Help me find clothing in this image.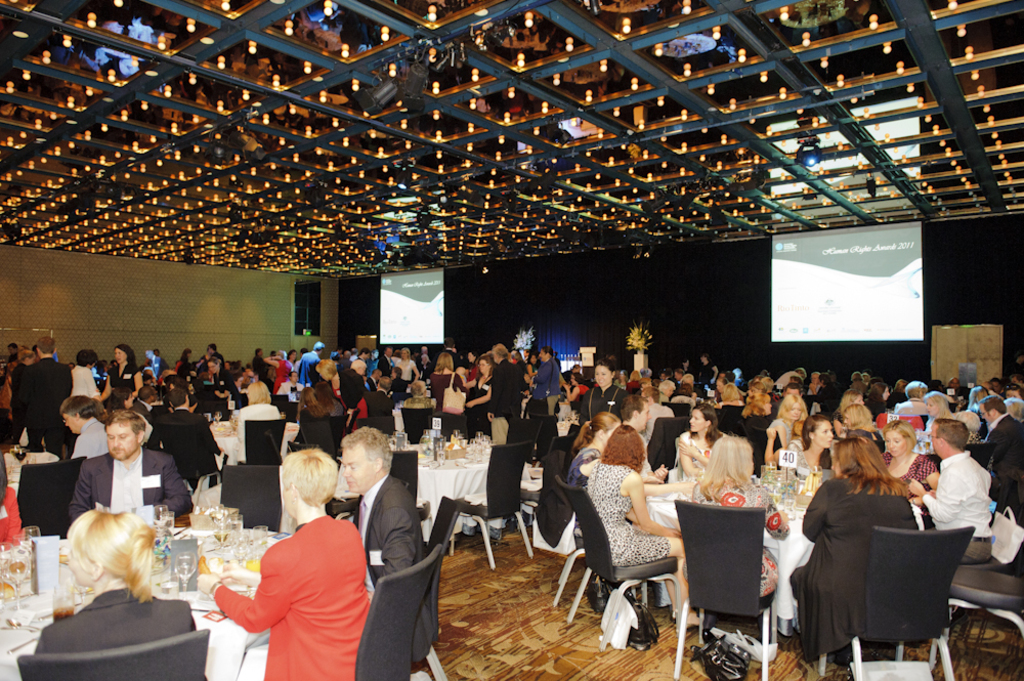
Found it: rect(340, 466, 429, 584).
